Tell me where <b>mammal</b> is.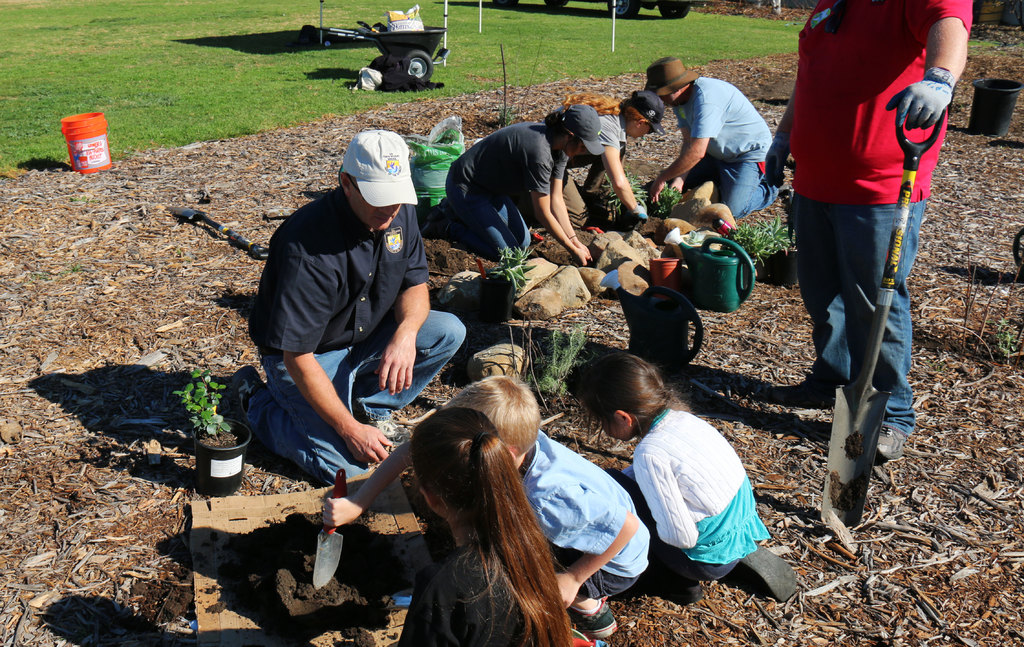
<b>mammal</b> is at pyautogui.locateOnScreen(571, 348, 803, 607).
